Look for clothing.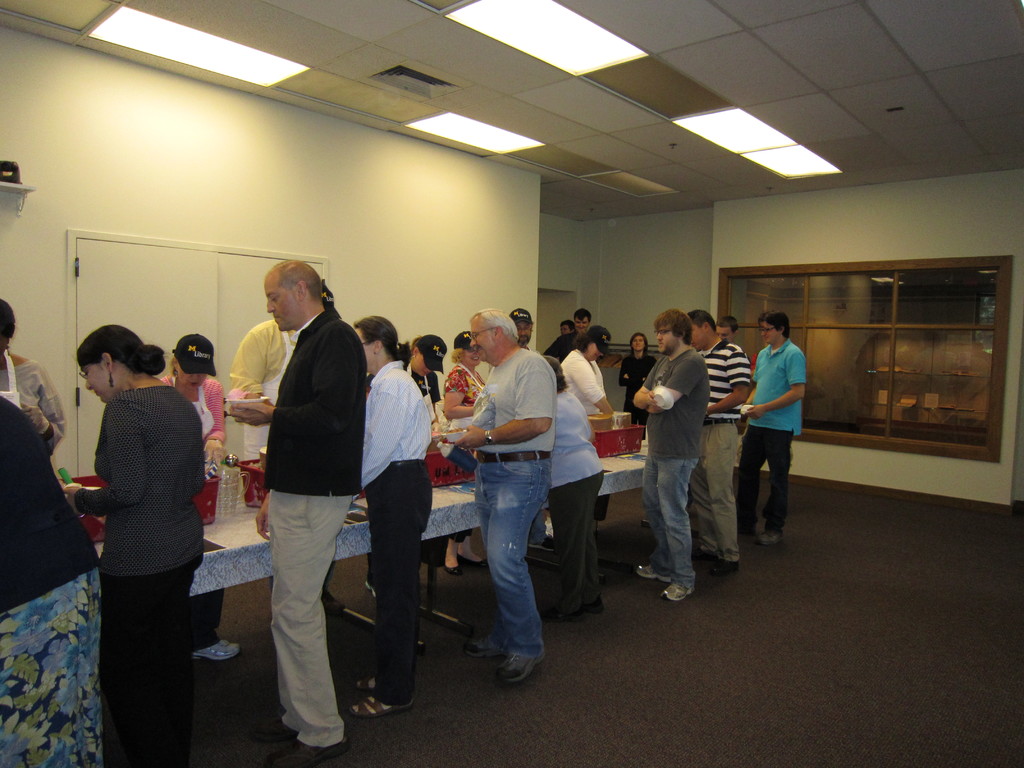
Found: {"x1": 0, "y1": 380, "x2": 111, "y2": 767}.
